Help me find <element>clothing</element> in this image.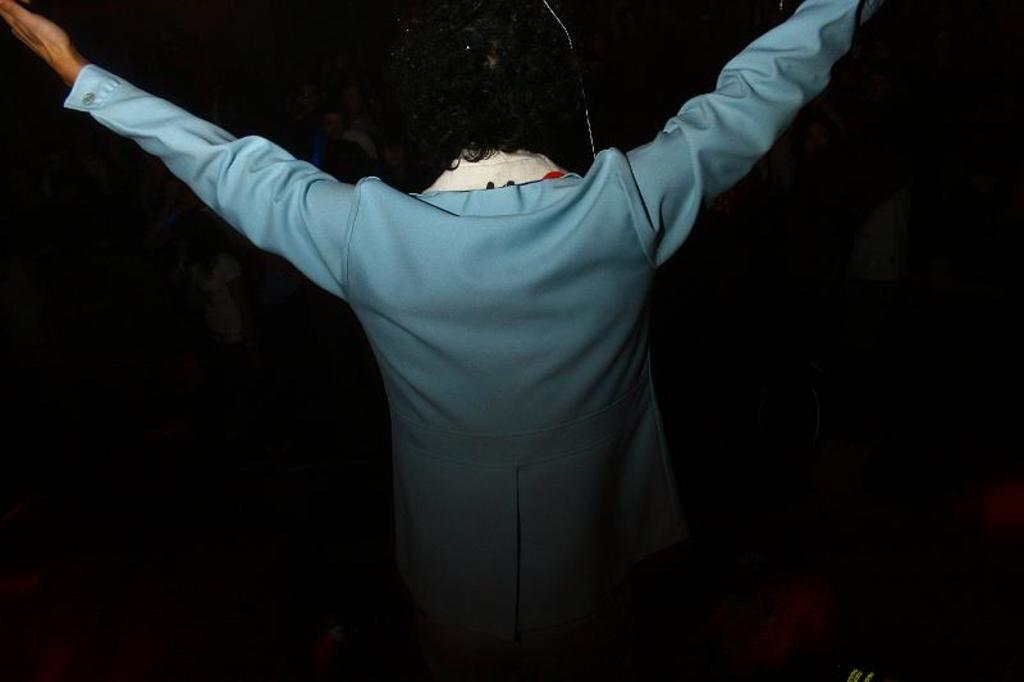
Found it: pyautogui.locateOnScreen(58, 0, 923, 679).
